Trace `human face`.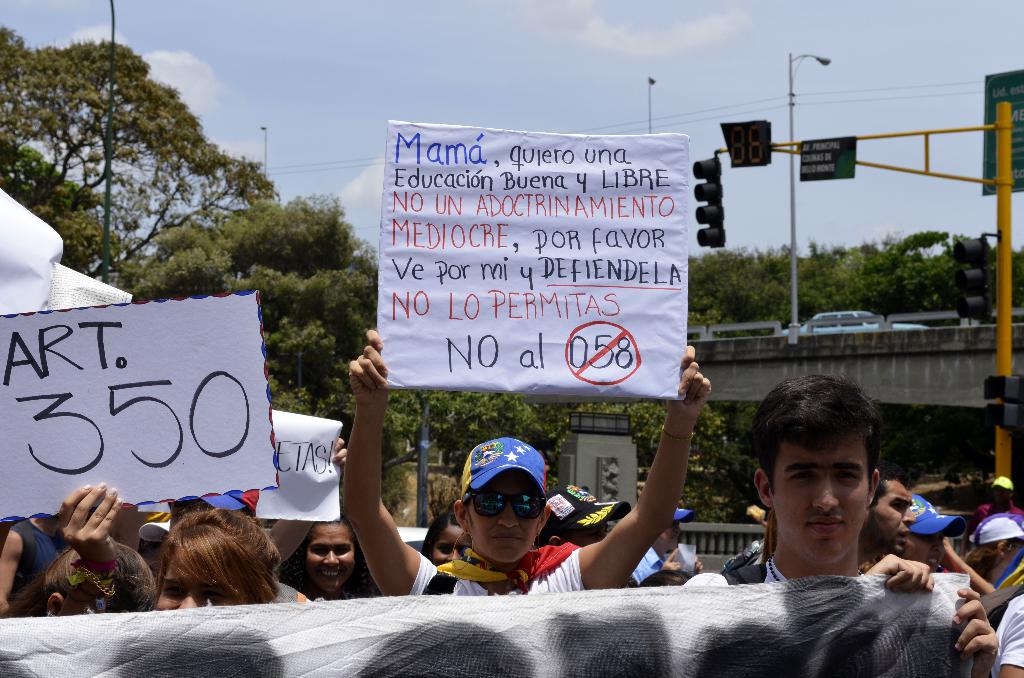
Traced to left=653, top=522, right=681, bottom=551.
